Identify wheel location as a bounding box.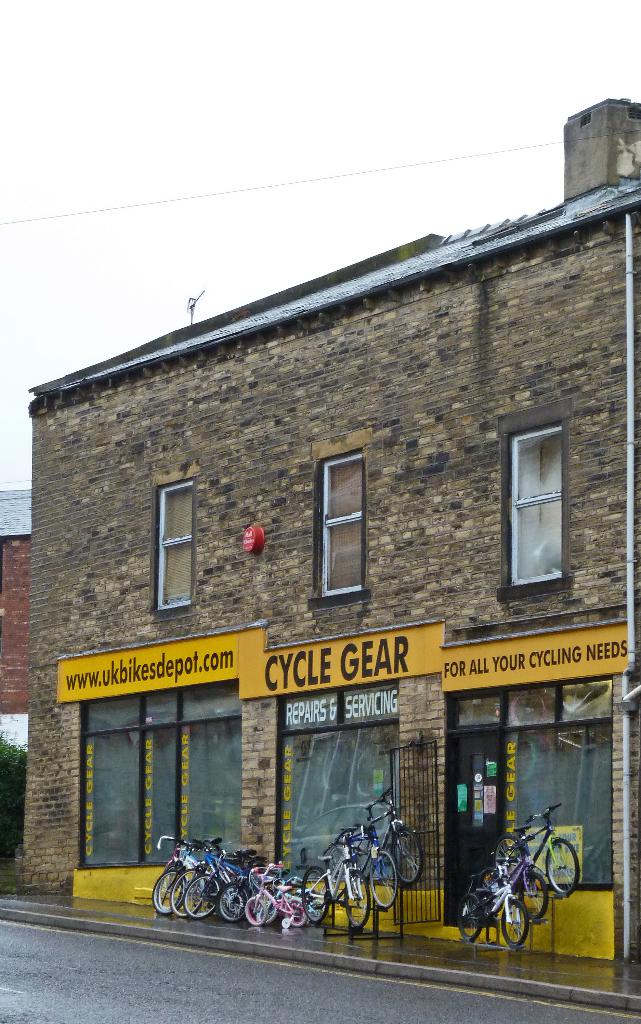
Rect(521, 871, 548, 920).
